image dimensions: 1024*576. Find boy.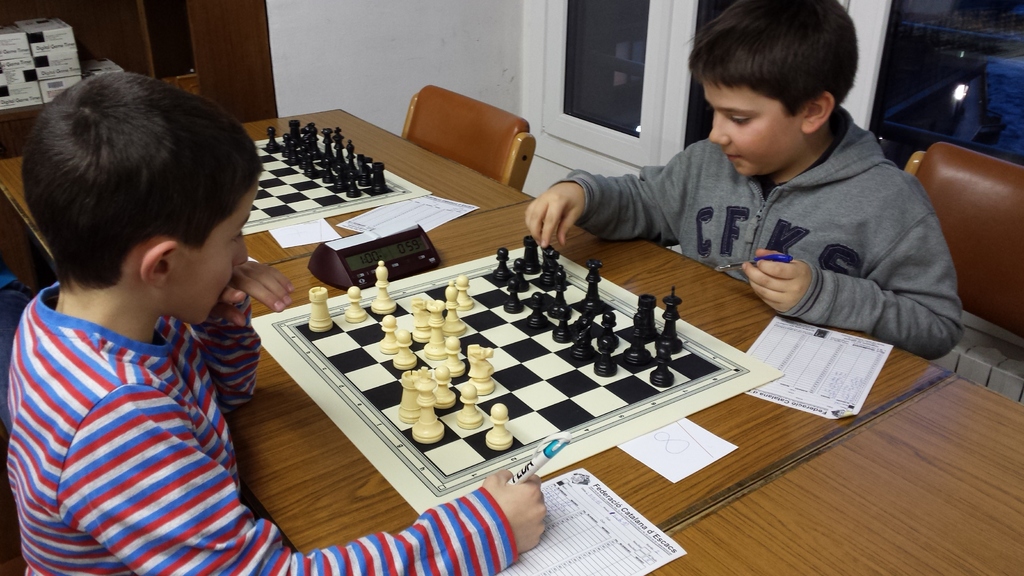
Rect(5, 70, 551, 575).
